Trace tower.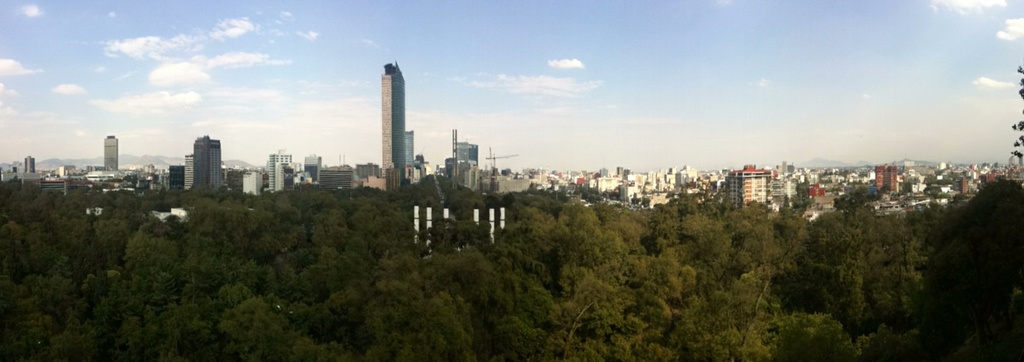
Traced to {"x1": 395, "y1": 128, "x2": 424, "y2": 169}.
